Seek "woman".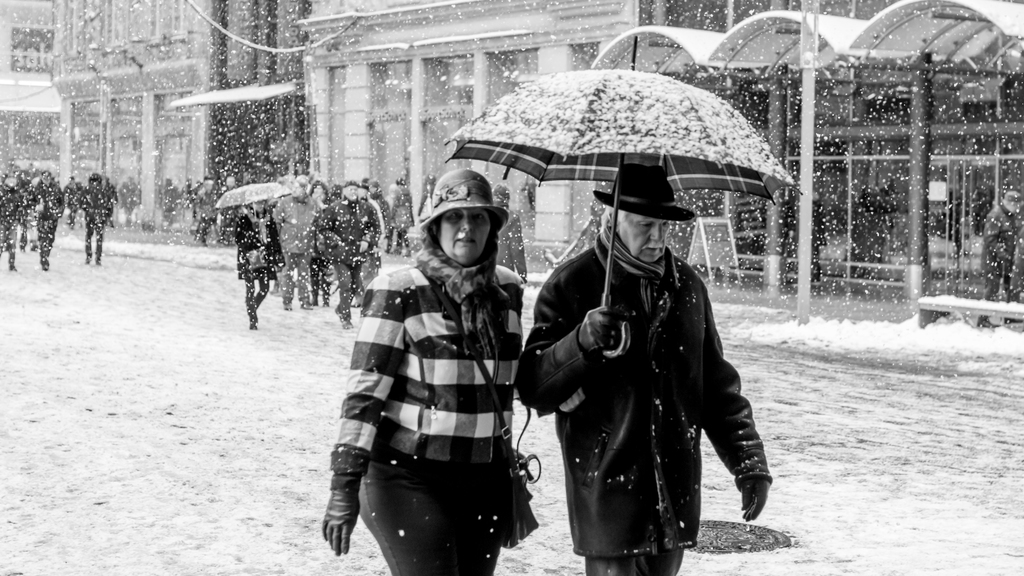
box(234, 196, 282, 324).
